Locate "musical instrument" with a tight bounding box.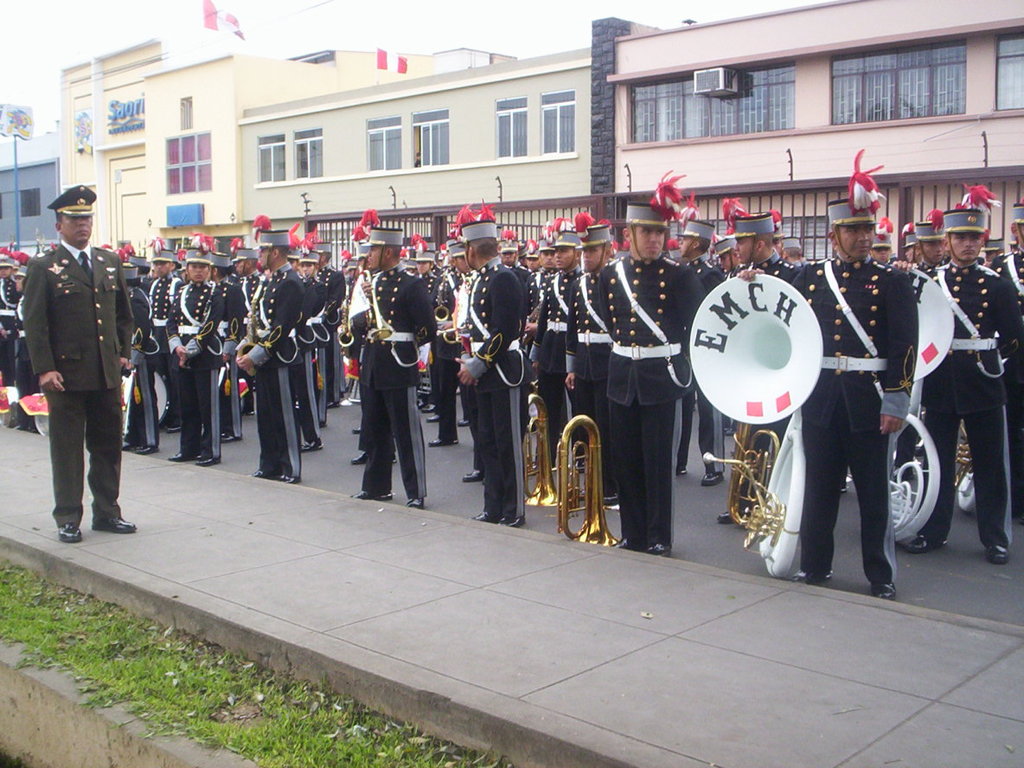
{"left": 887, "top": 258, "right": 963, "bottom": 552}.
